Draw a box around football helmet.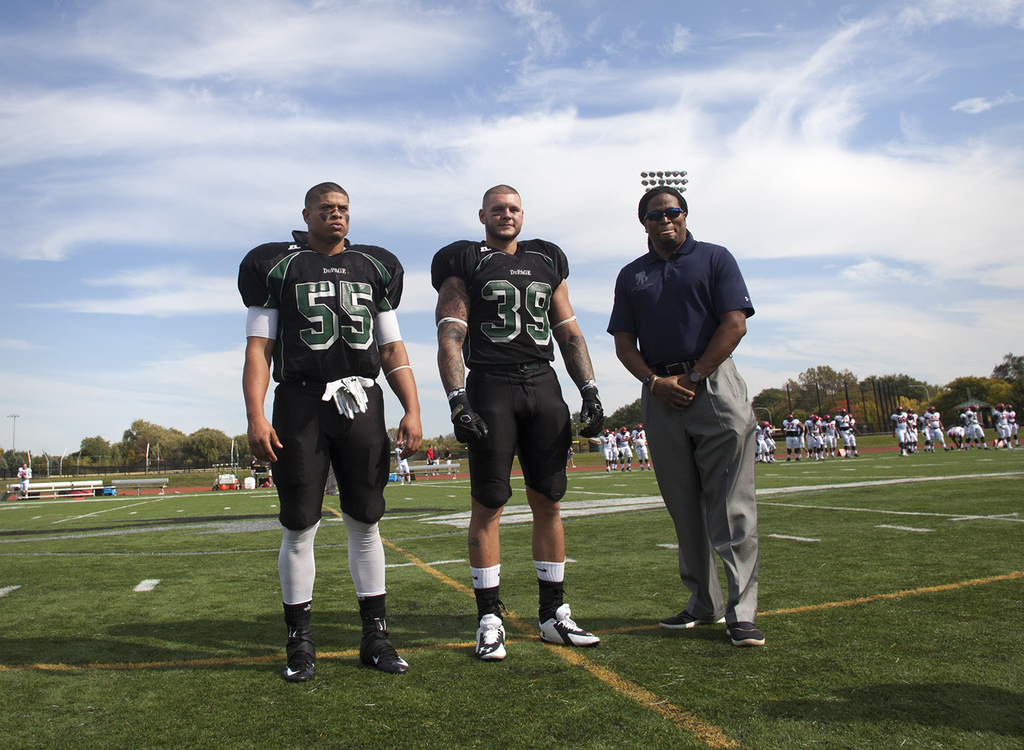
locate(892, 409, 910, 418).
